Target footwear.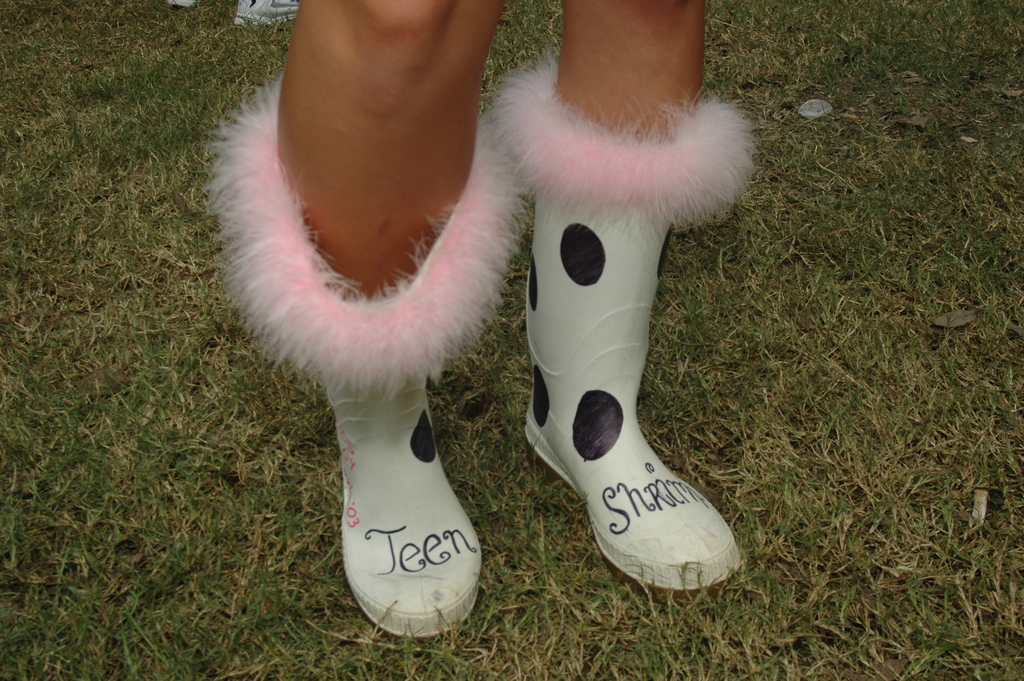
Target region: <region>509, 155, 744, 609</region>.
